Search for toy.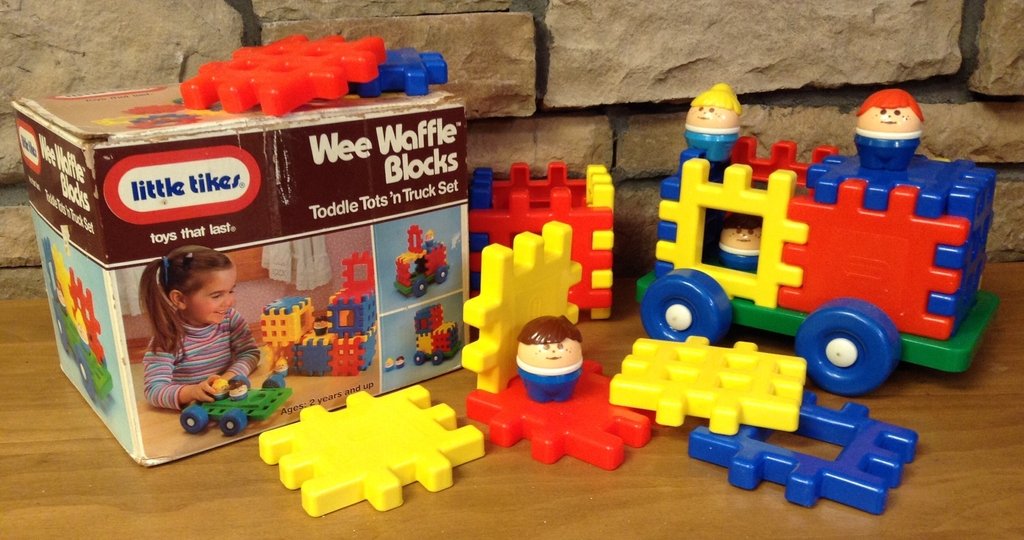
Found at 470/168/616/318.
